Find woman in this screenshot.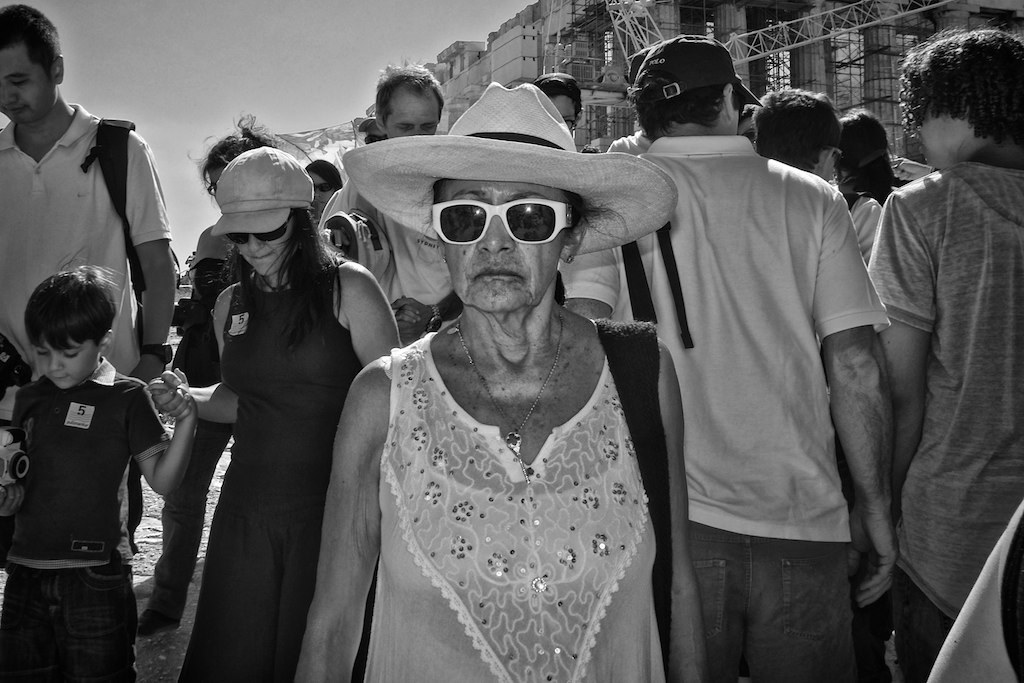
The bounding box for woman is 288:79:707:682.
